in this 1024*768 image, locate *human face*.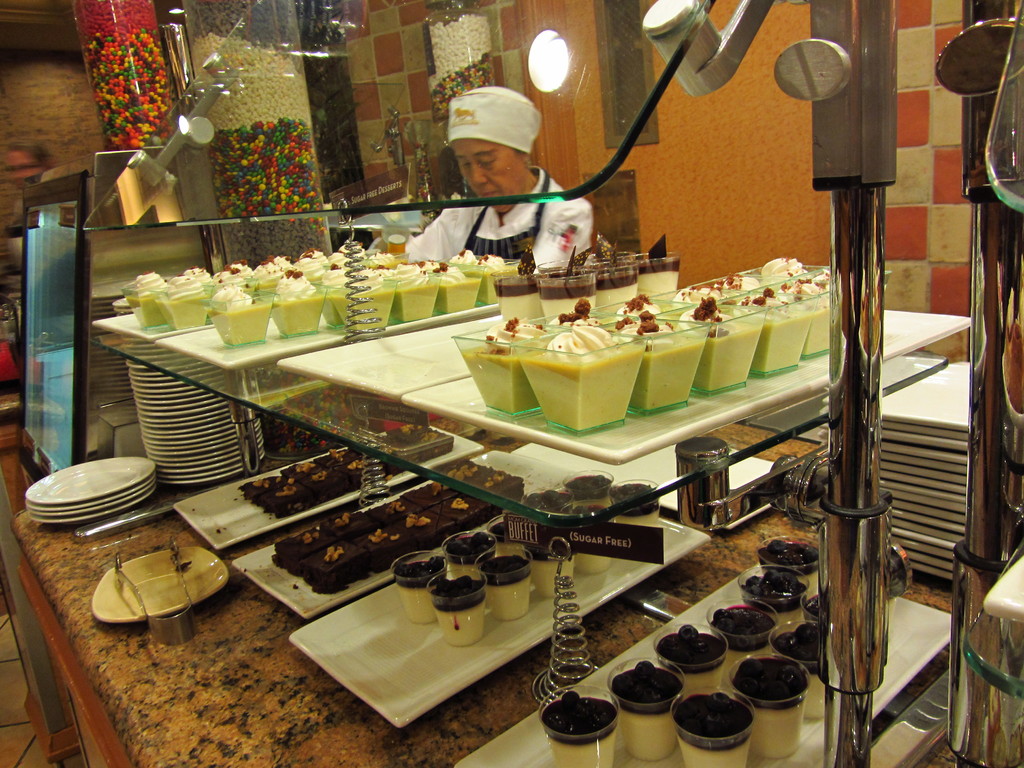
Bounding box: bbox=(453, 136, 522, 215).
